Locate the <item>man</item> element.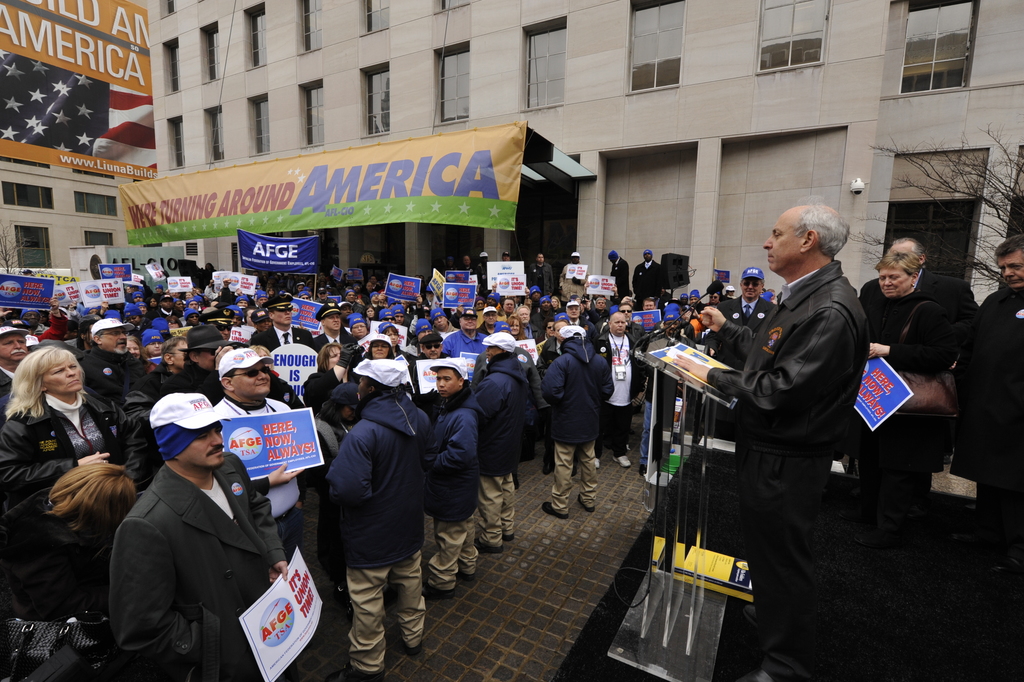
Element bbox: {"left": 425, "top": 358, "right": 484, "bottom": 598}.
